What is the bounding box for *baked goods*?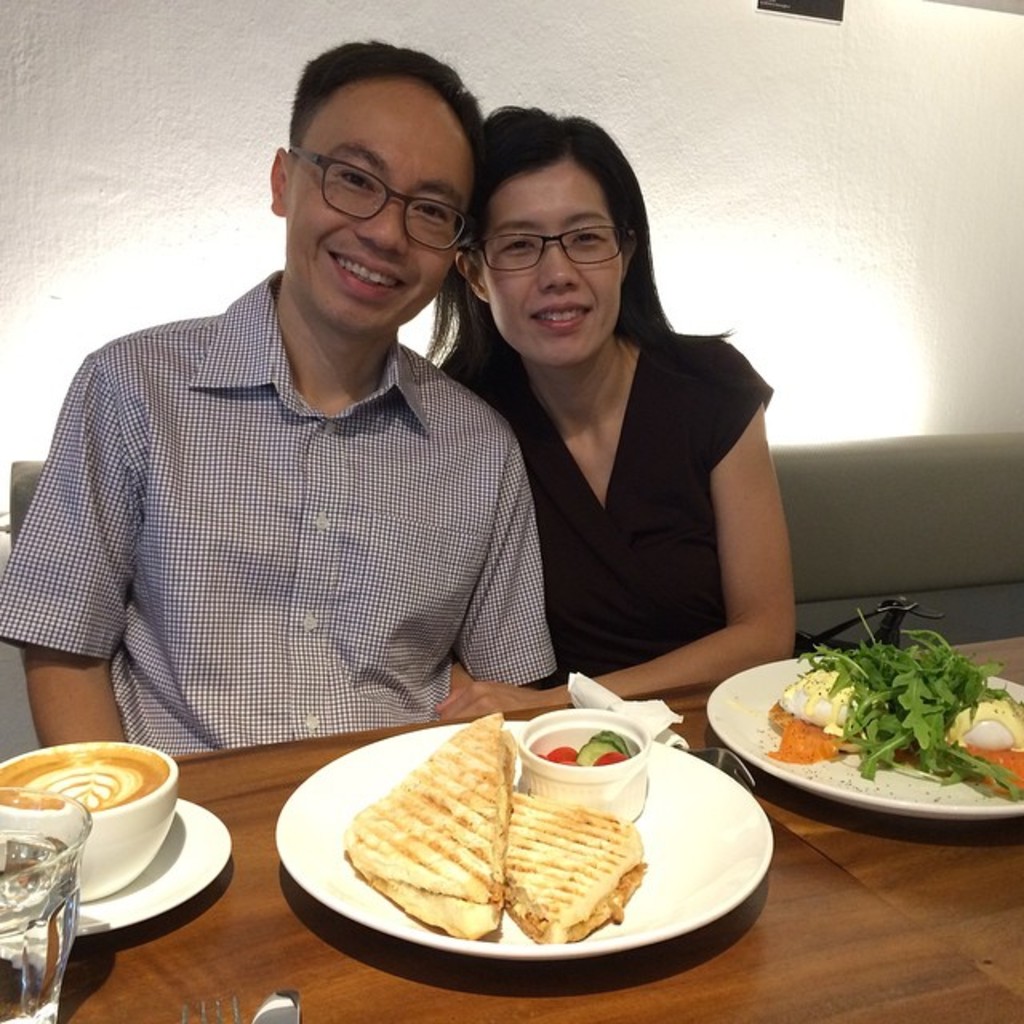
344, 718, 515, 946.
